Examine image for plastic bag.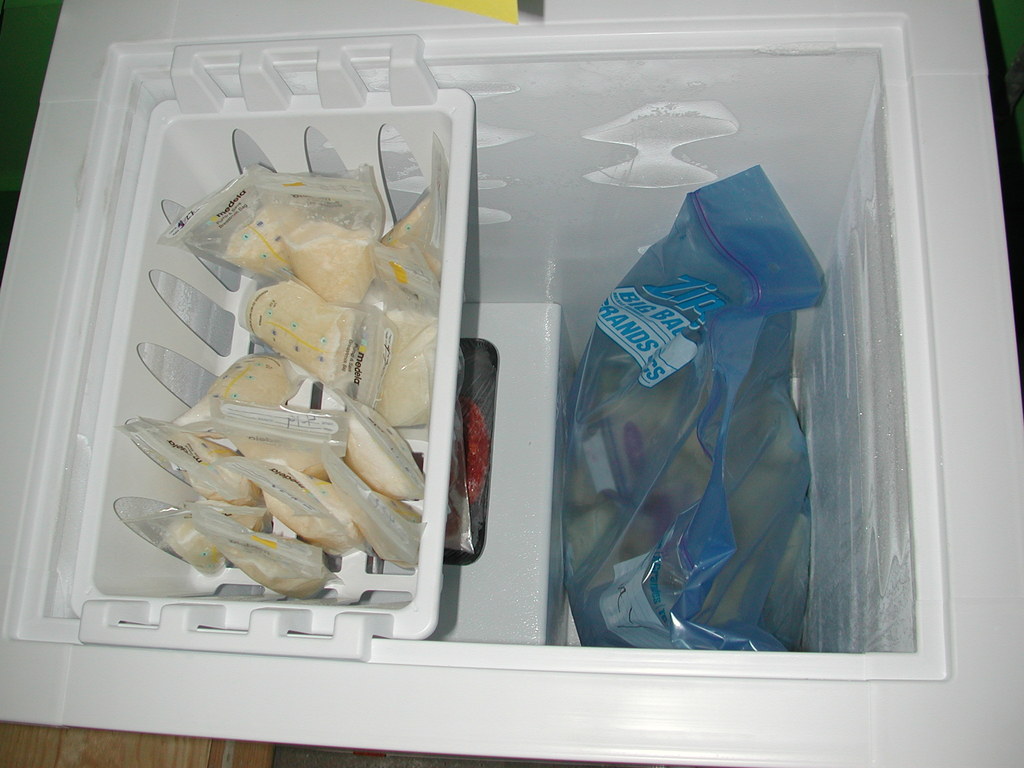
Examination result: [241,166,386,310].
